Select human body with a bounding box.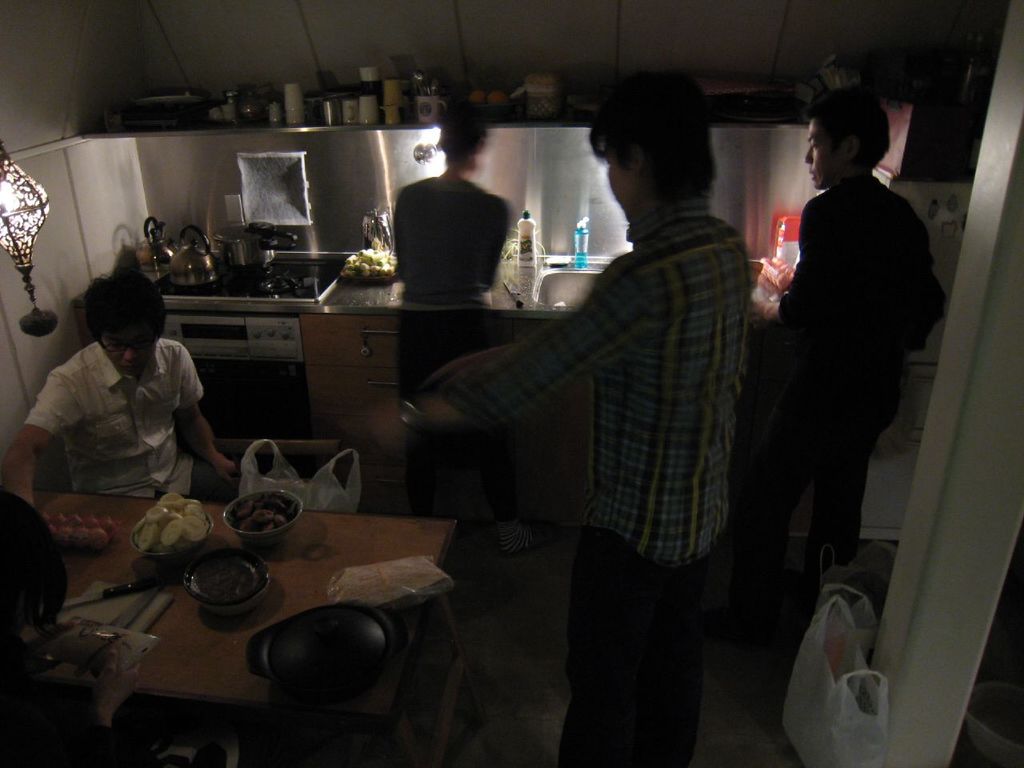
(333,66,757,764).
